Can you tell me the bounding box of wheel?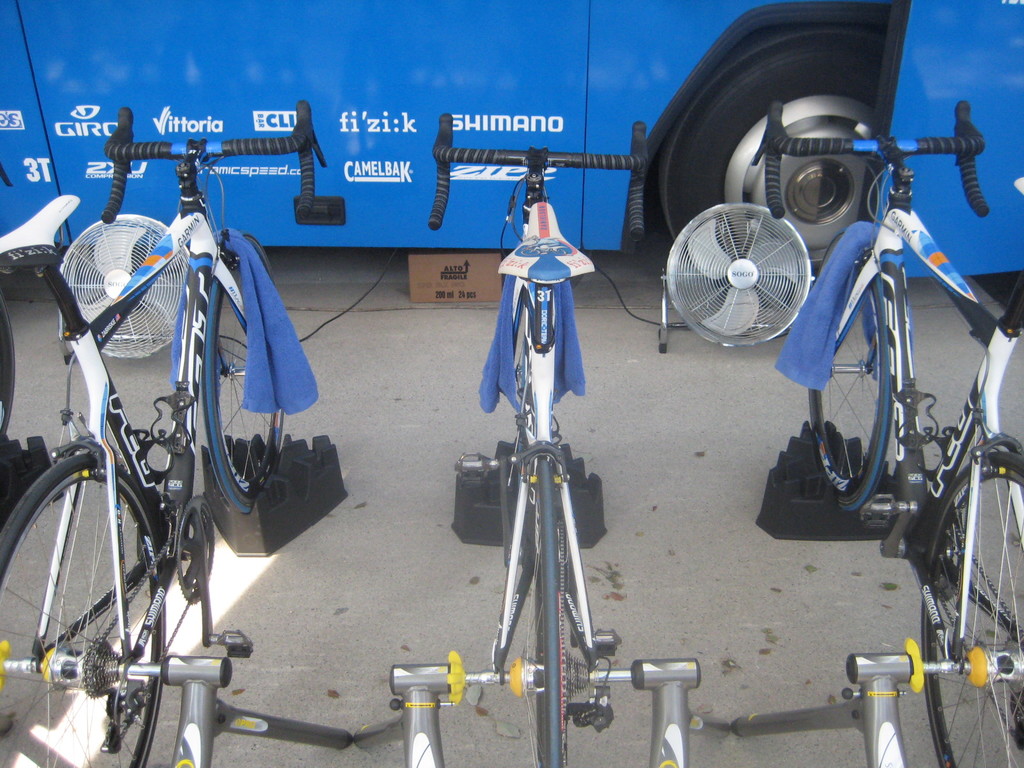
[804,236,898,513].
